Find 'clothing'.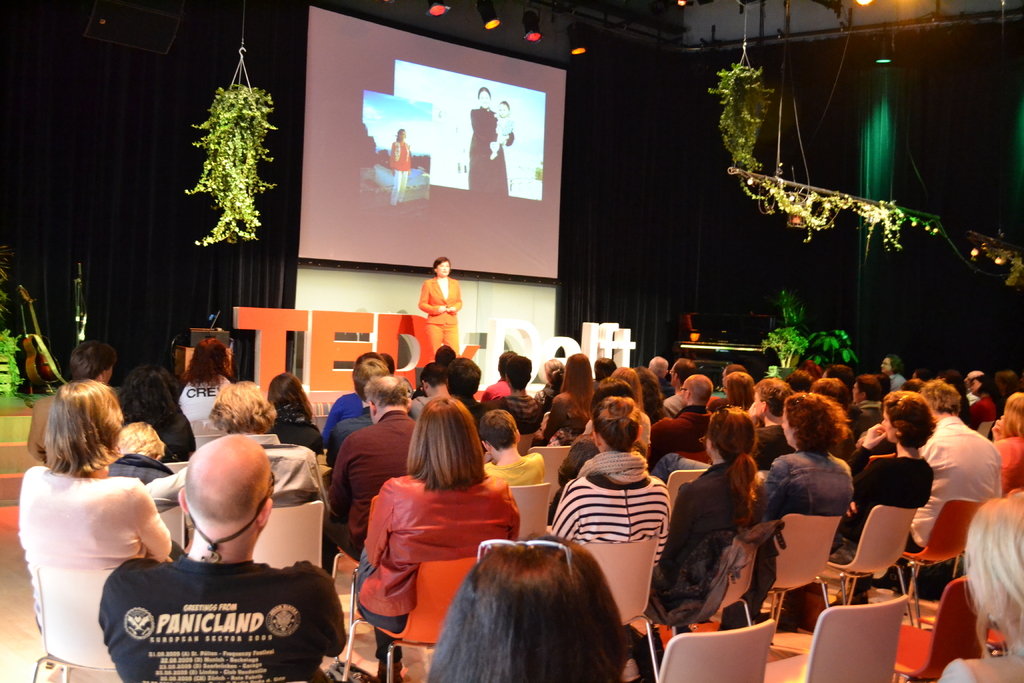
[92,549,347,682].
